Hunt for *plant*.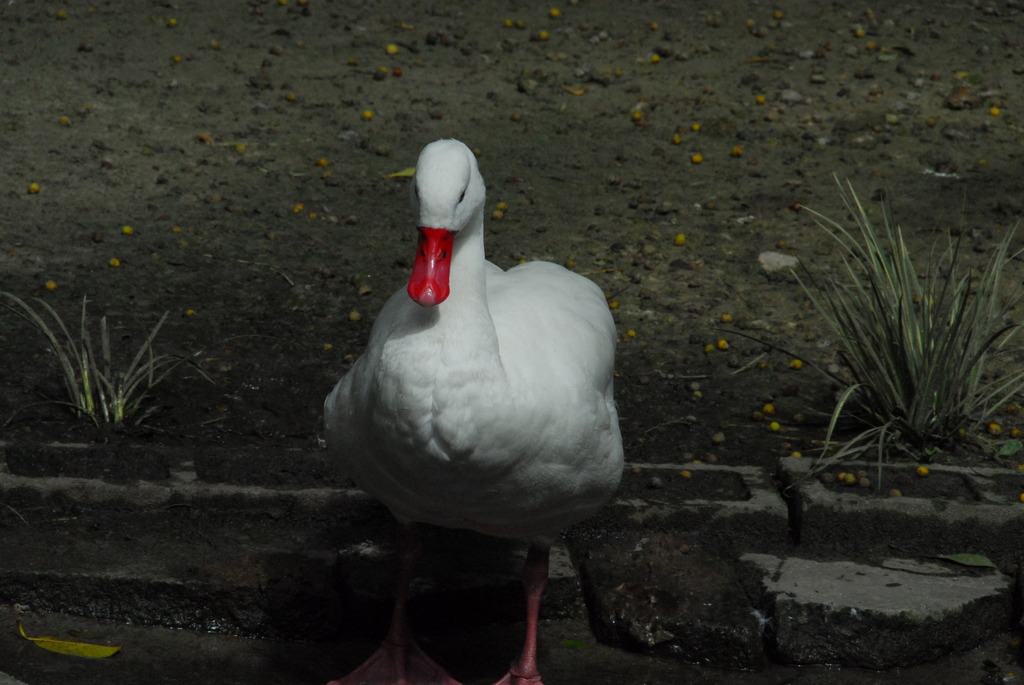
Hunted down at {"x1": 0, "y1": 279, "x2": 206, "y2": 452}.
